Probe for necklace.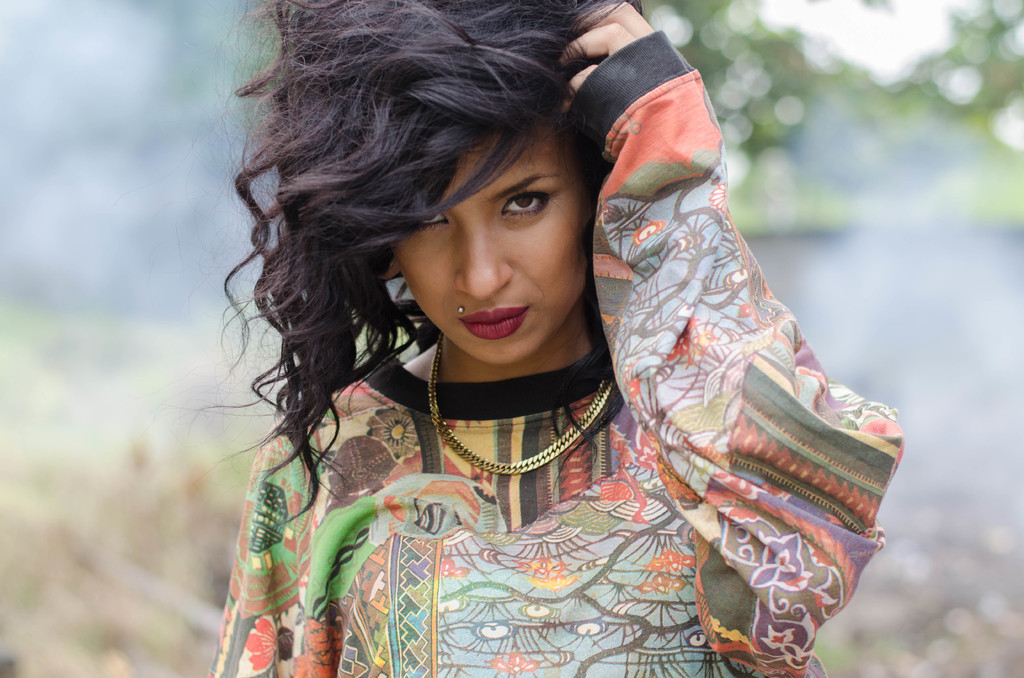
Probe result: Rect(399, 347, 589, 475).
